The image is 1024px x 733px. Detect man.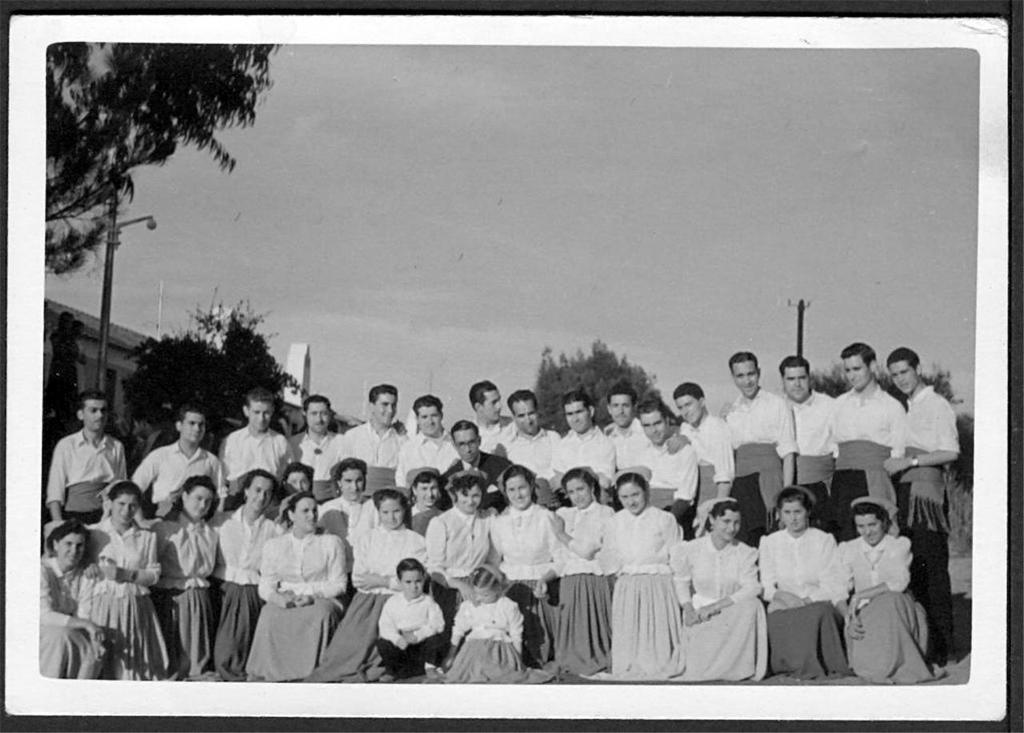
Detection: crop(885, 351, 958, 662).
